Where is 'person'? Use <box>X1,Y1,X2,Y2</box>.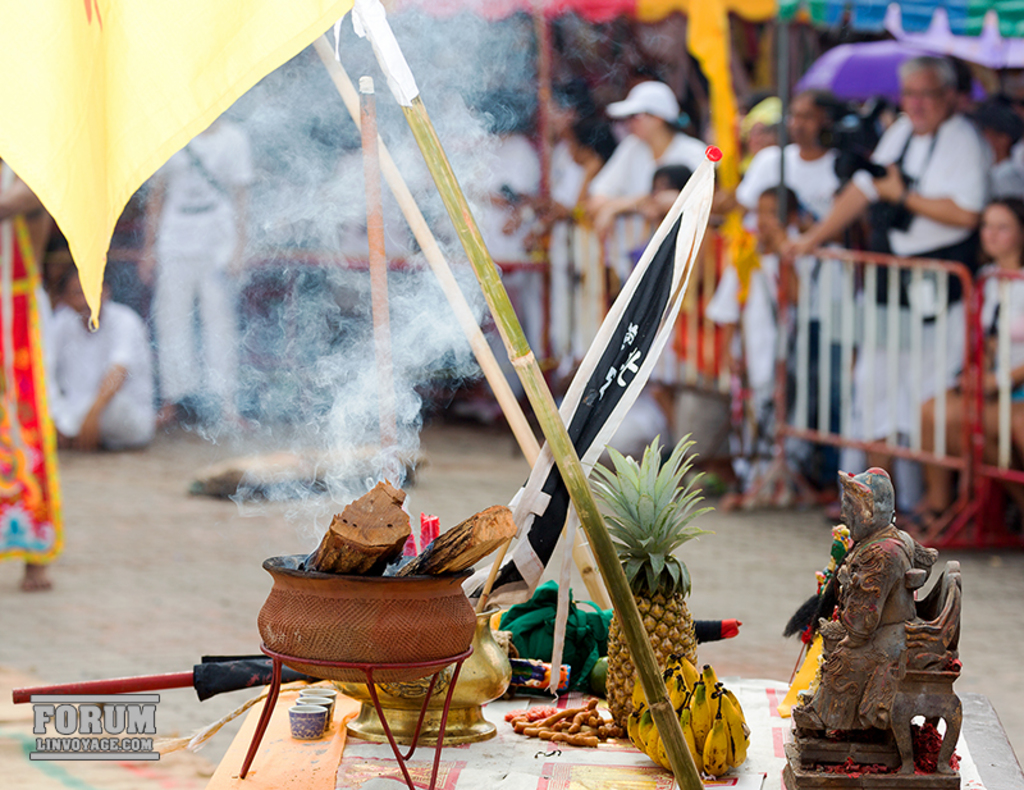
<box>40,248,160,456</box>.
